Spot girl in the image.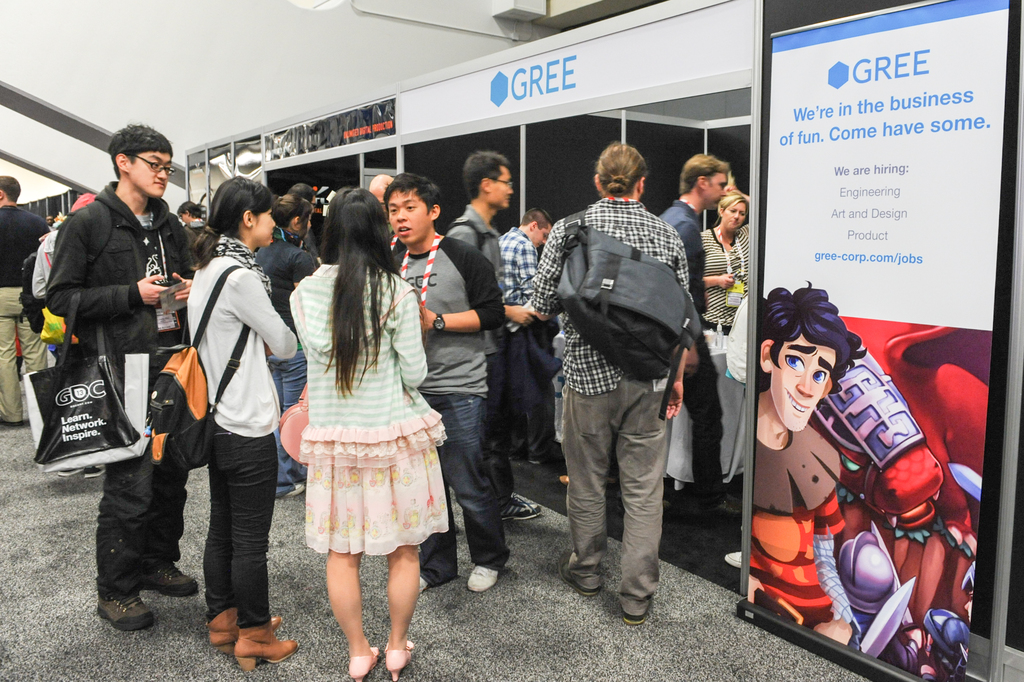
girl found at Rect(174, 172, 303, 671).
